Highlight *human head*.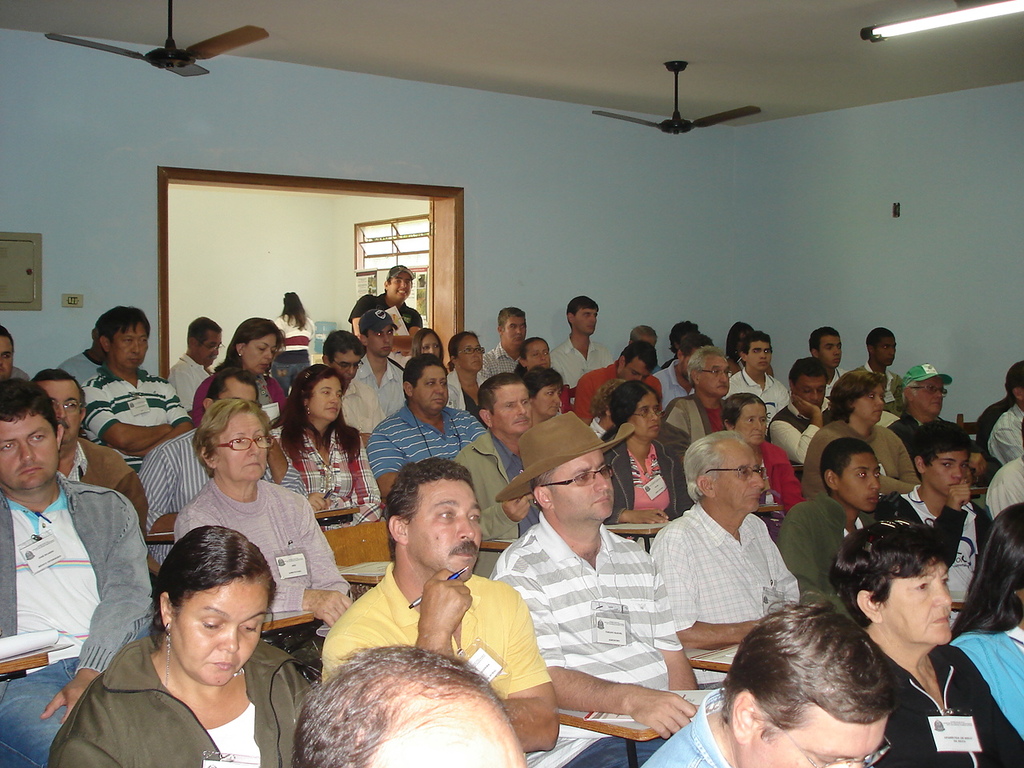
Highlighted region: Rect(682, 430, 768, 514).
